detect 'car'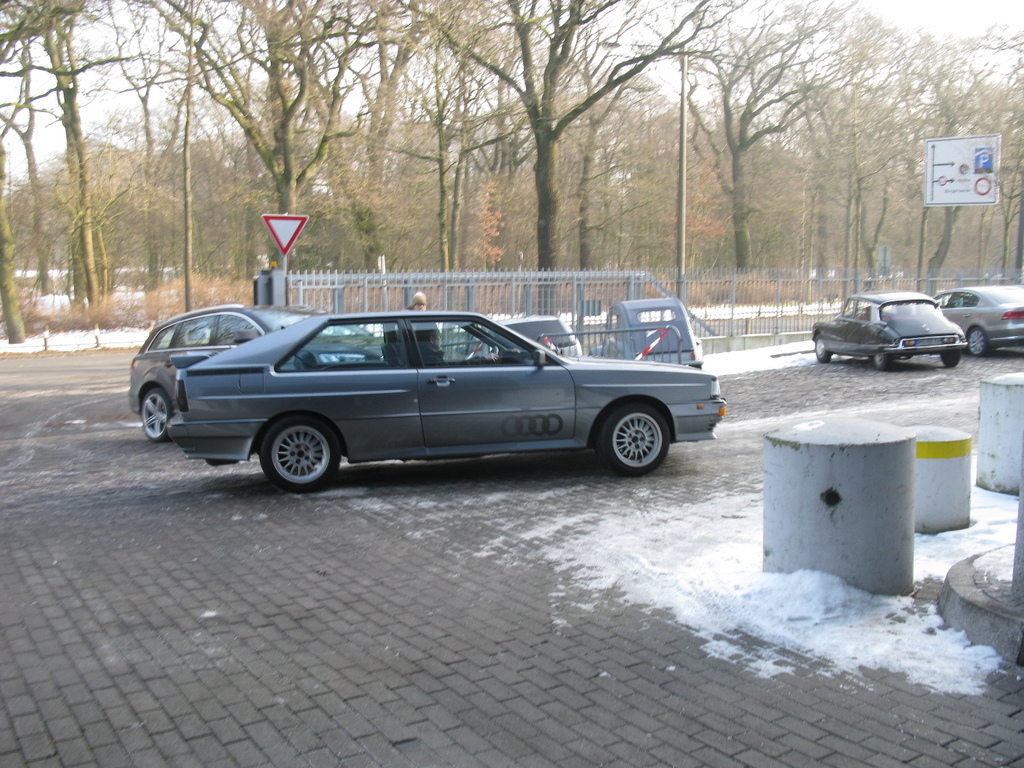
Rect(591, 300, 701, 368)
